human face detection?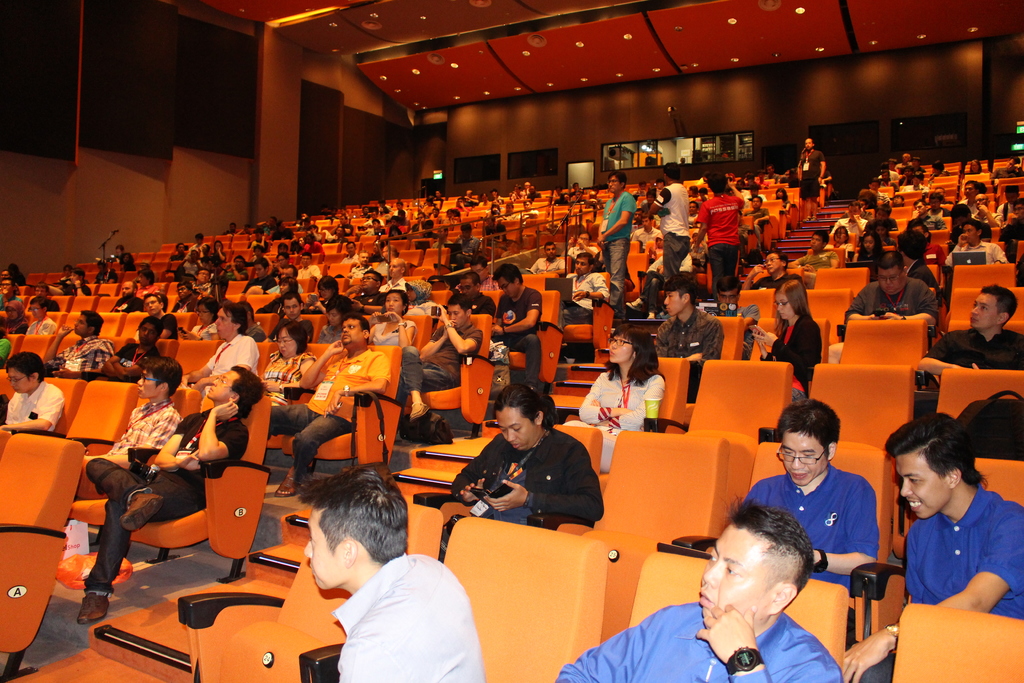
box=[447, 300, 467, 329]
